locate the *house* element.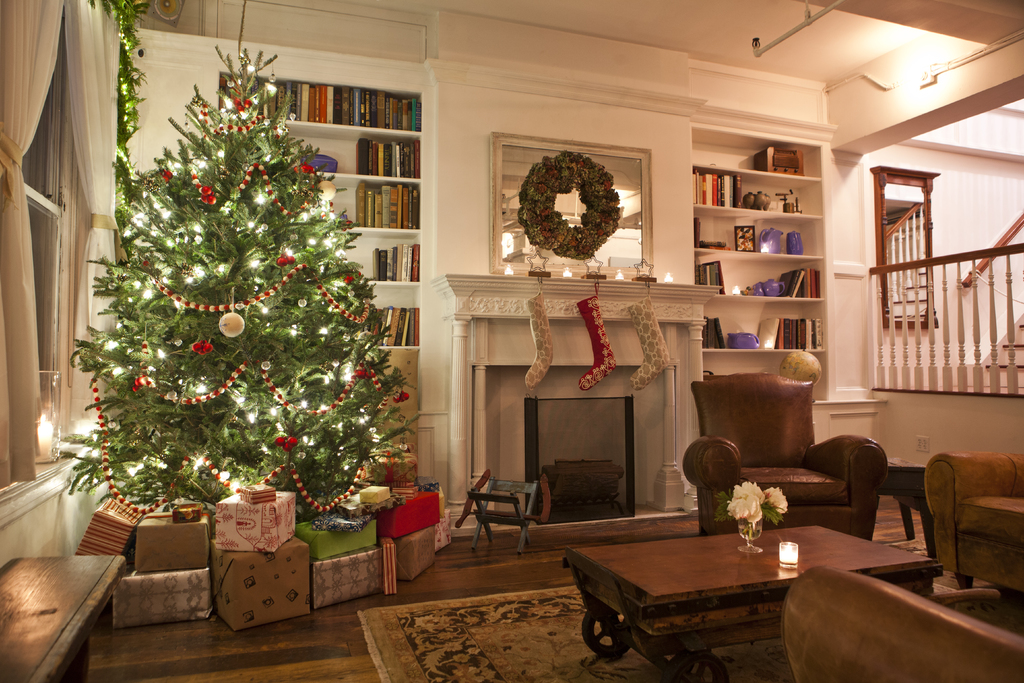
Element bbox: BBox(0, 0, 1023, 682).
